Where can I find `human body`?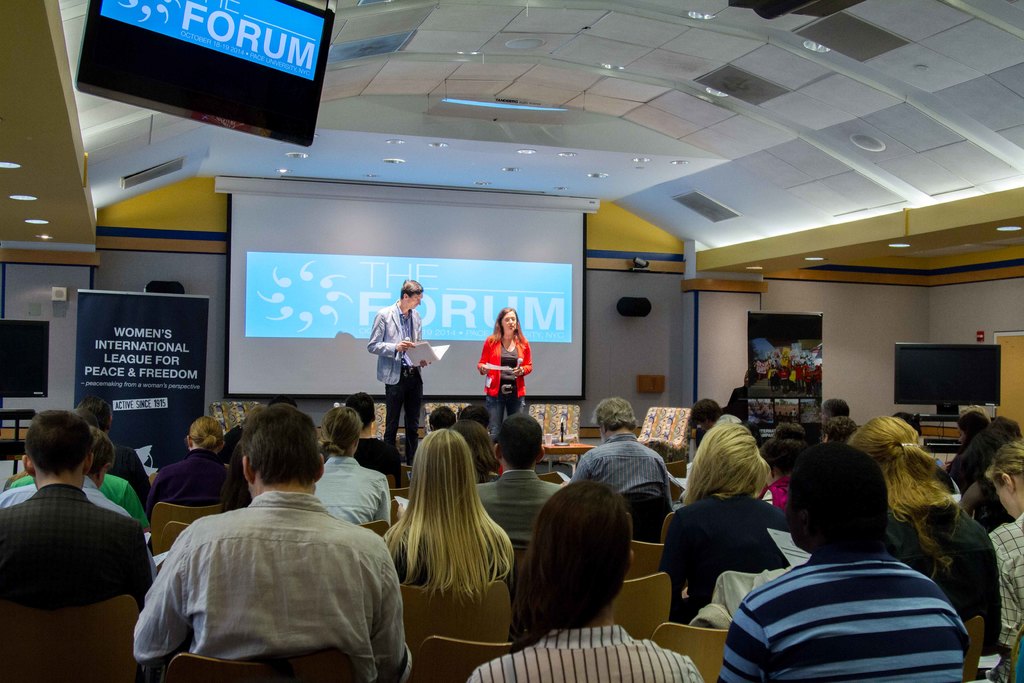
You can find it at box(775, 418, 804, 438).
